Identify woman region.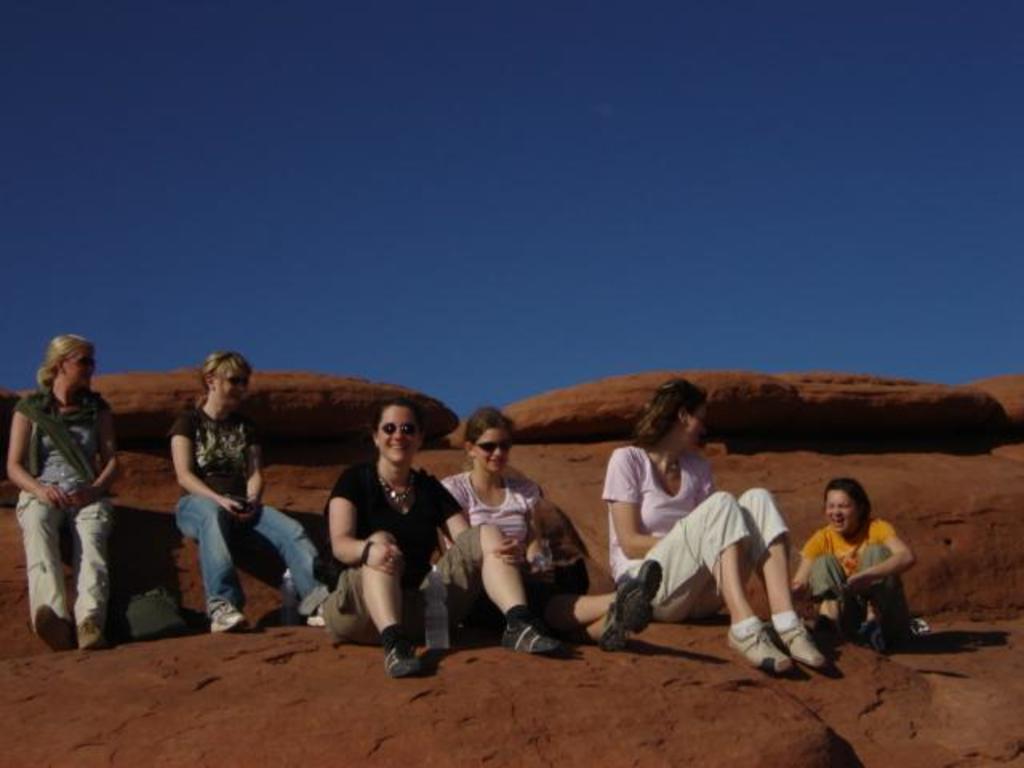
Region: x1=13, y1=331, x2=126, y2=646.
